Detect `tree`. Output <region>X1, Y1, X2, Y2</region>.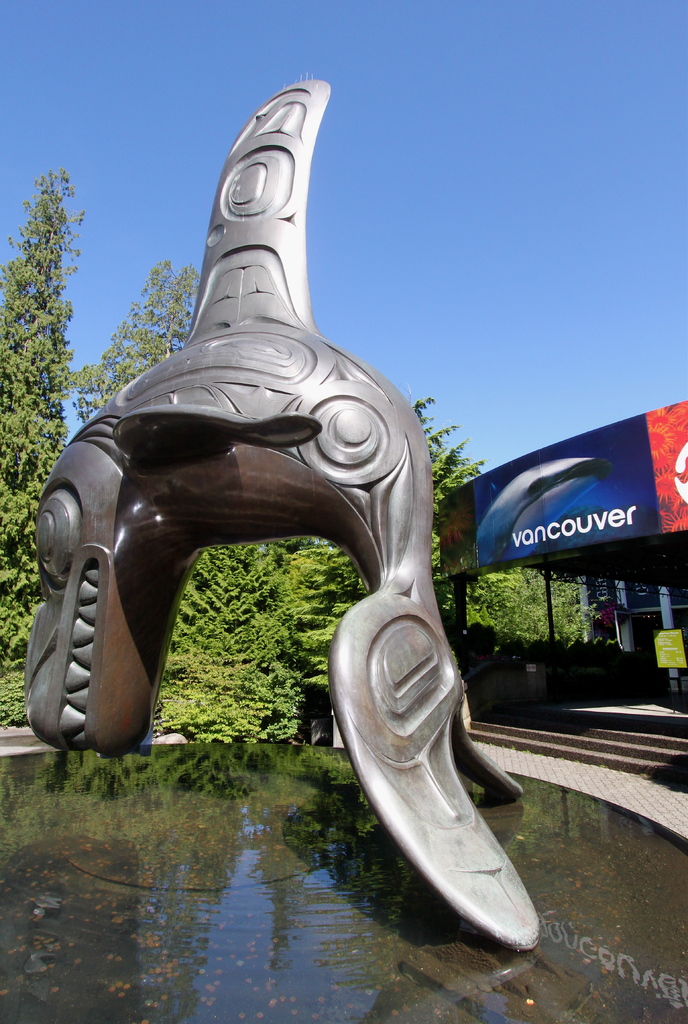
<region>68, 256, 333, 746</region>.
